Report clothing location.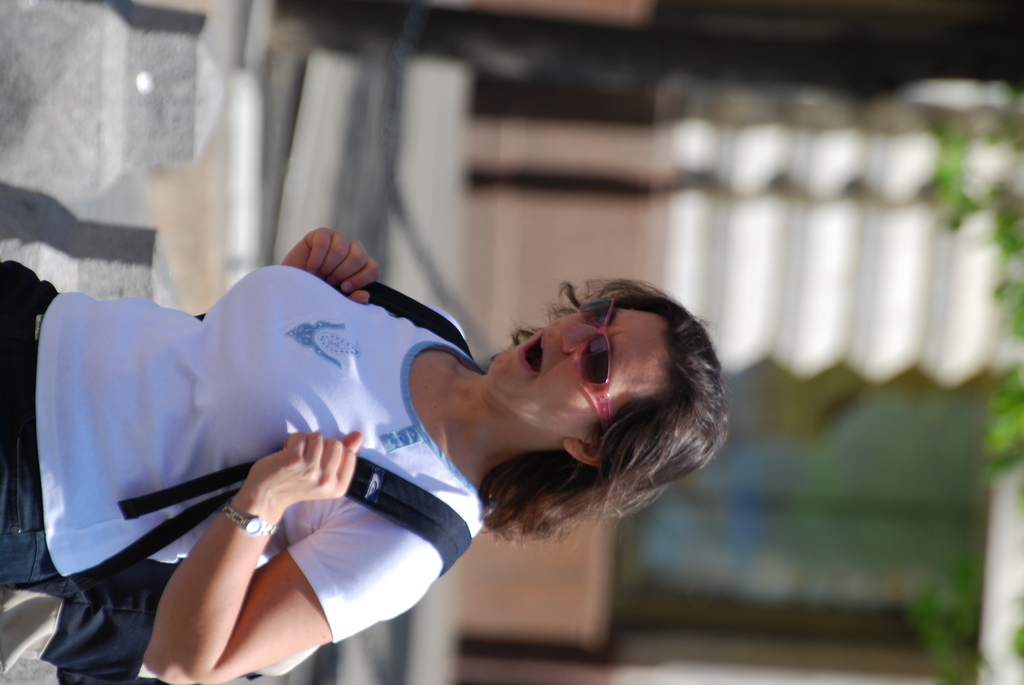
Report: l=10, t=256, r=536, b=627.
